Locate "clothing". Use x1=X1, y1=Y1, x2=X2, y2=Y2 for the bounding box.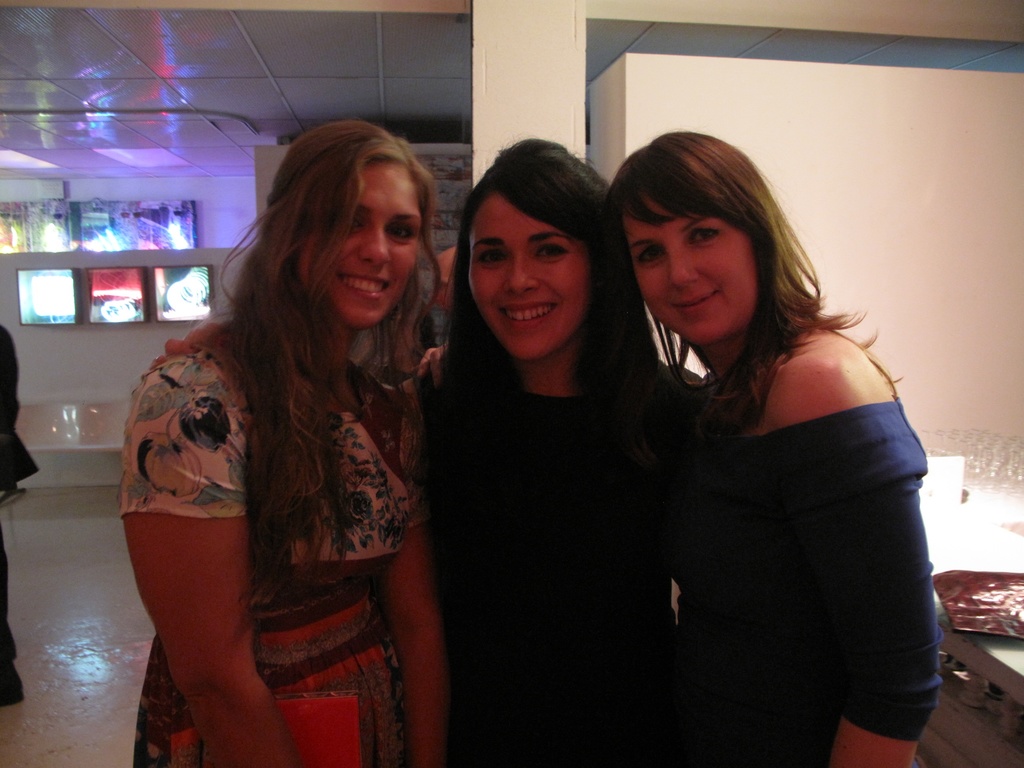
x1=708, y1=404, x2=943, y2=753.
